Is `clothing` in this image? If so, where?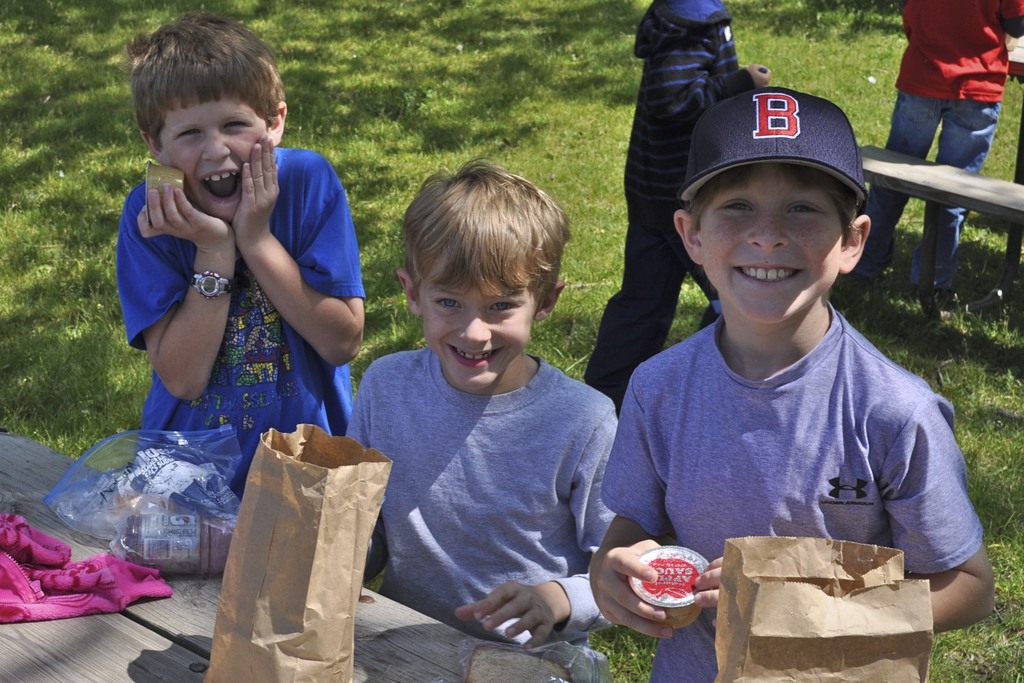
Yes, at [x1=846, y1=0, x2=1023, y2=297].
